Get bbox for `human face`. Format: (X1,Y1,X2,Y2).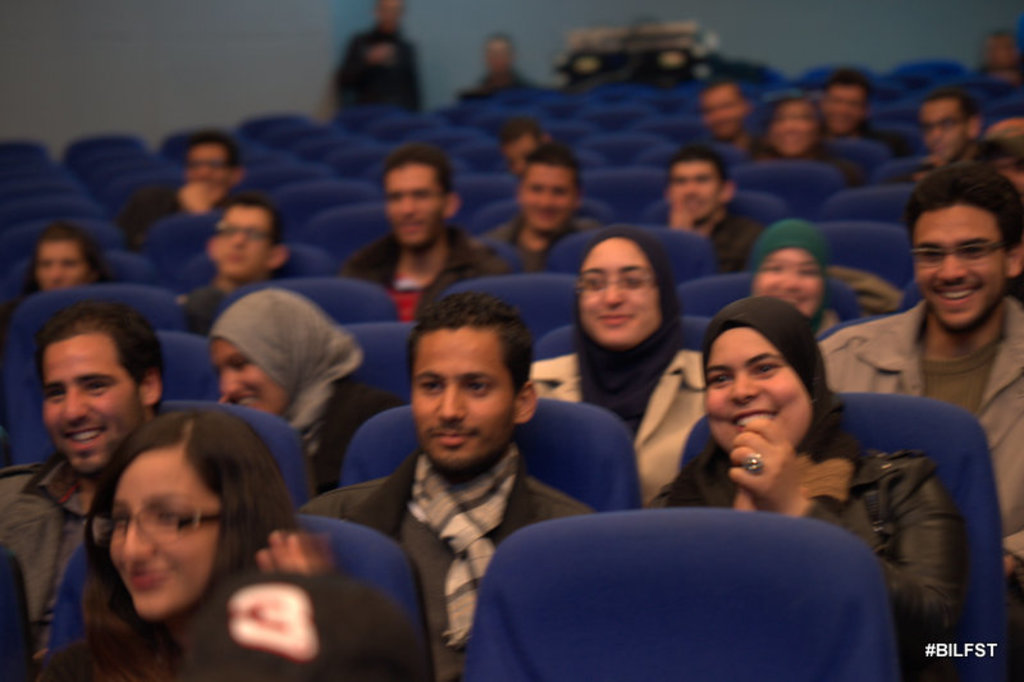
(46,331,142,464).
